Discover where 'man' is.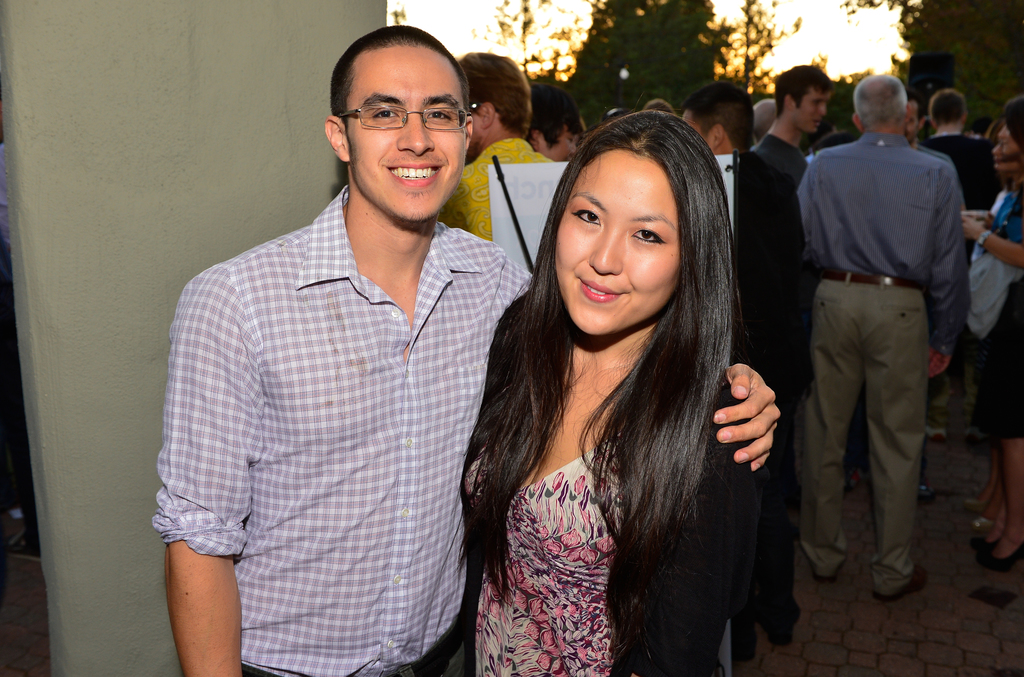
Discovered at [746, 62, 834, 183].
